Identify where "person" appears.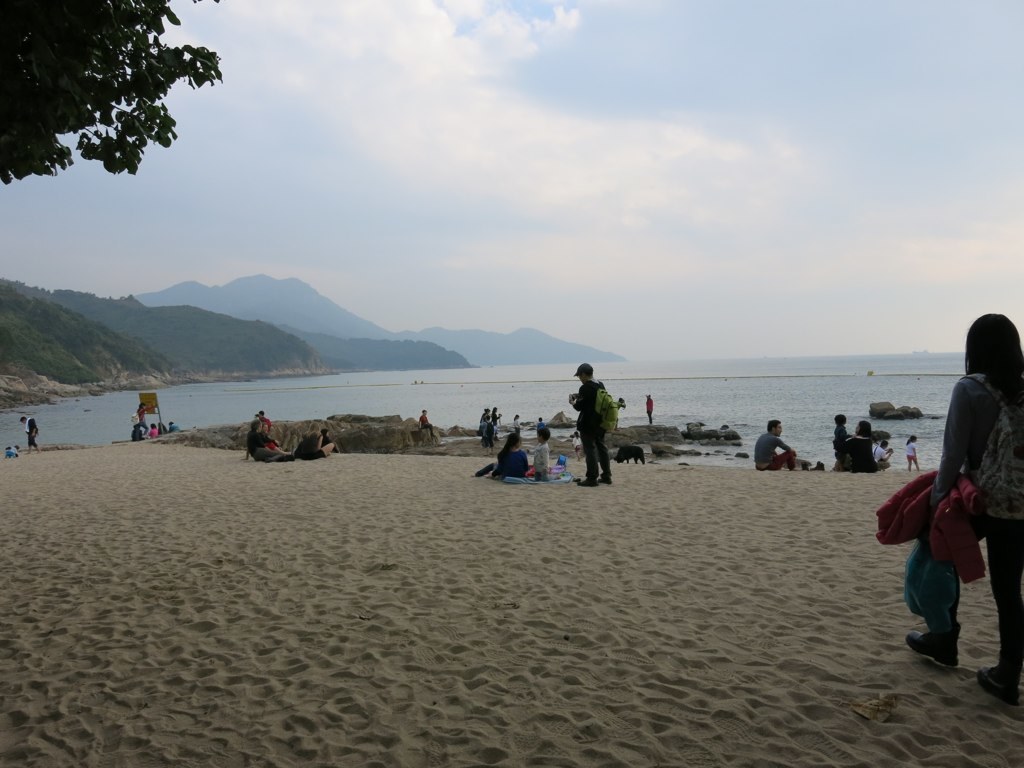
Appears at <region>487, 425, 530, 480</region>.
